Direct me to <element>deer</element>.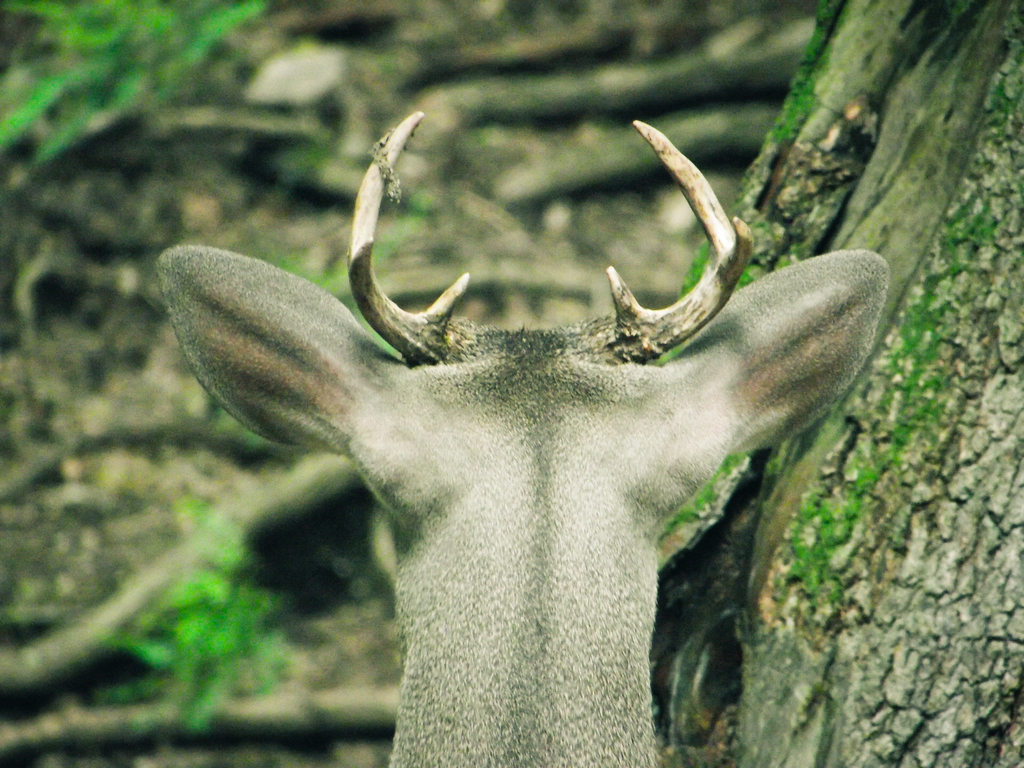
Direction: 156:108:896:767.
